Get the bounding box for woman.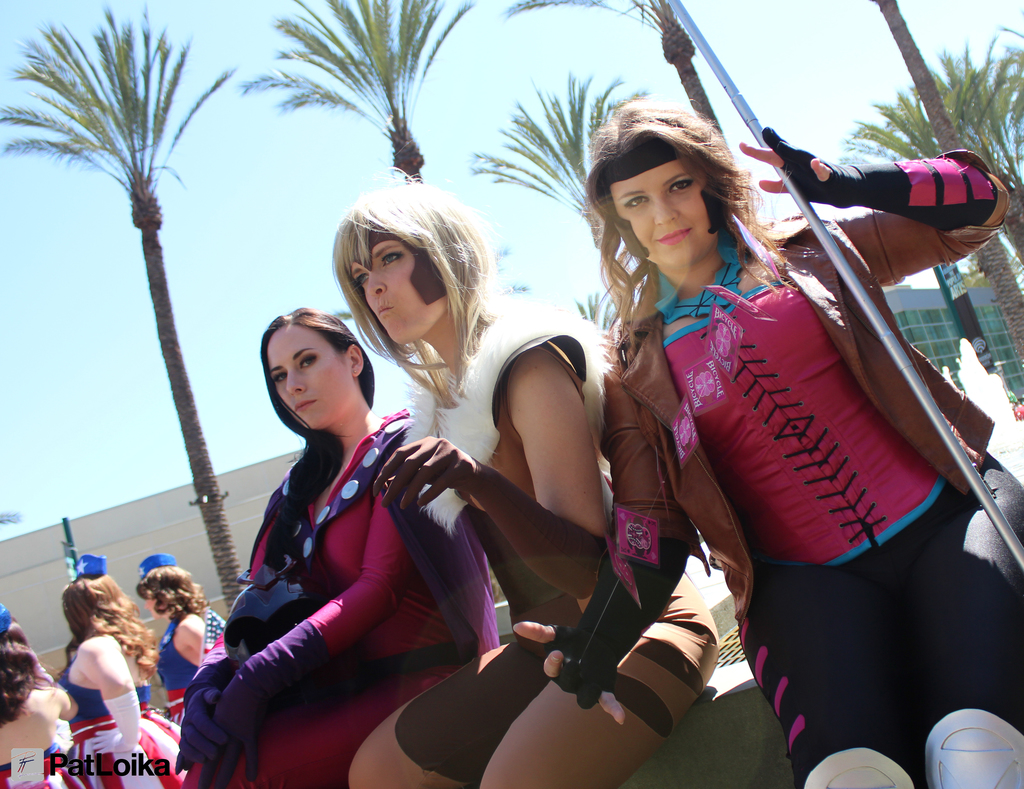
locate(332, 165, 718, 788).
